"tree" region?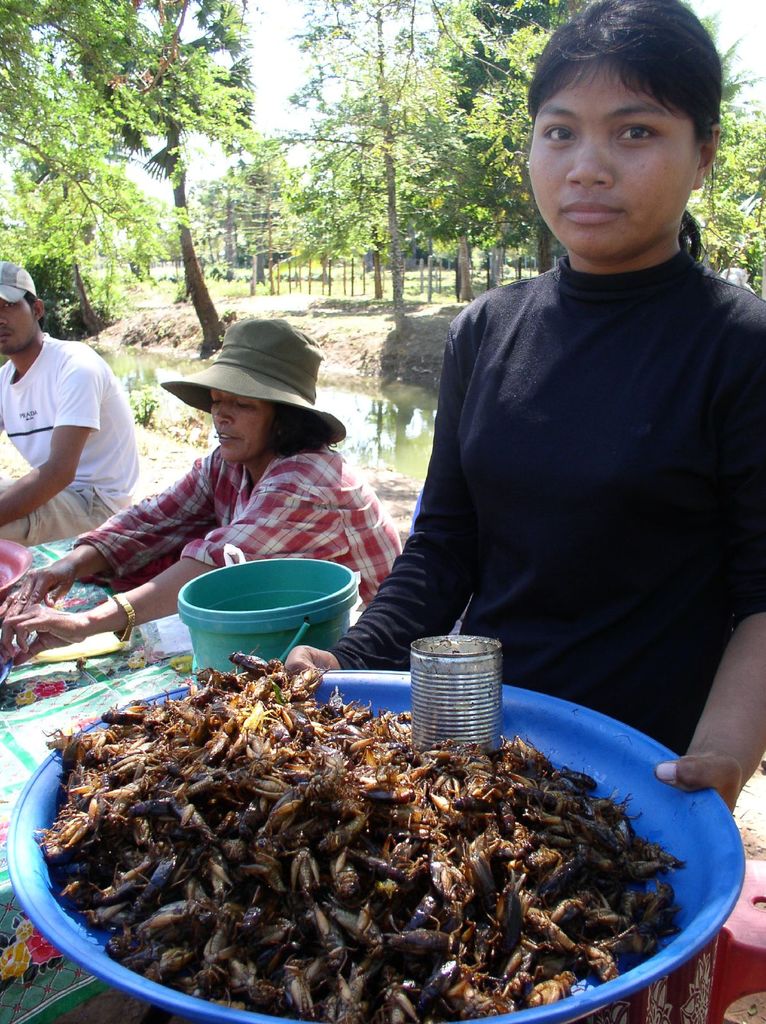
0/0/289/364
